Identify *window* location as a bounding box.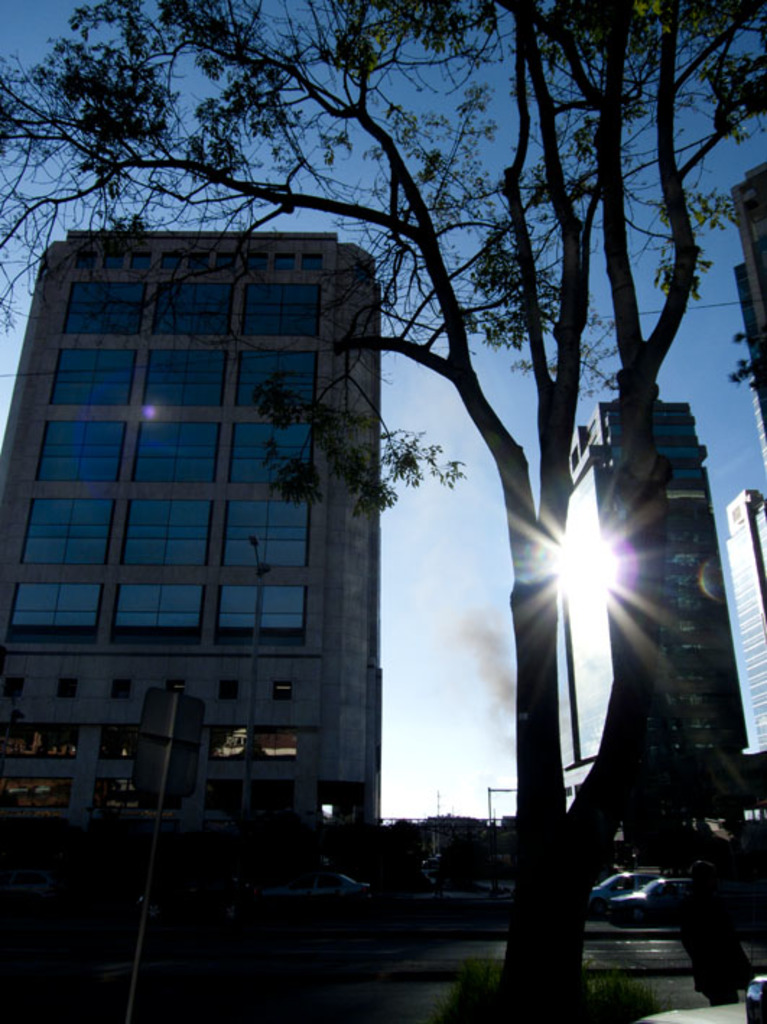
<bbox>12, 575, 105, 634</bbox>.
